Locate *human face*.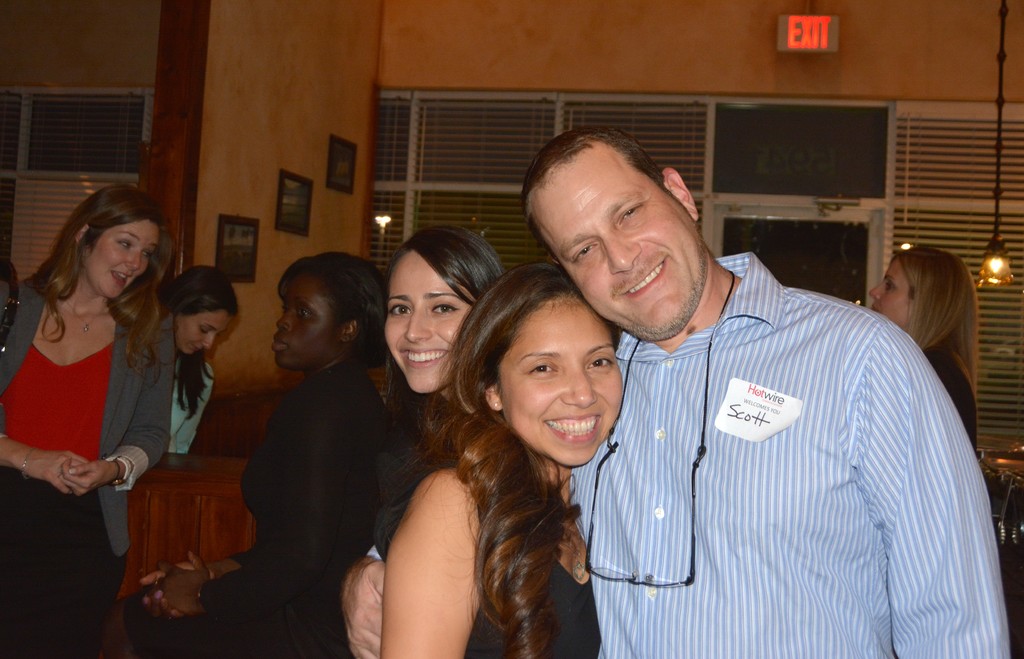
Bounding box: {"left": 547, "top": 149, "right": 698, "bottom": 339}.
